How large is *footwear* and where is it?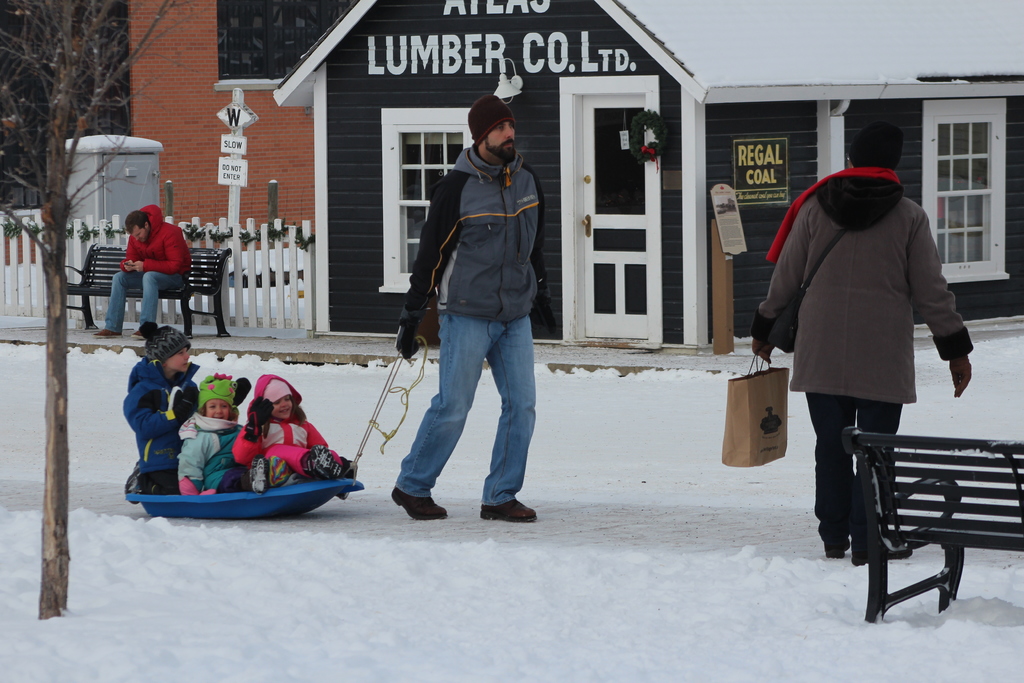
Bounding box: (339,459,356,498).
